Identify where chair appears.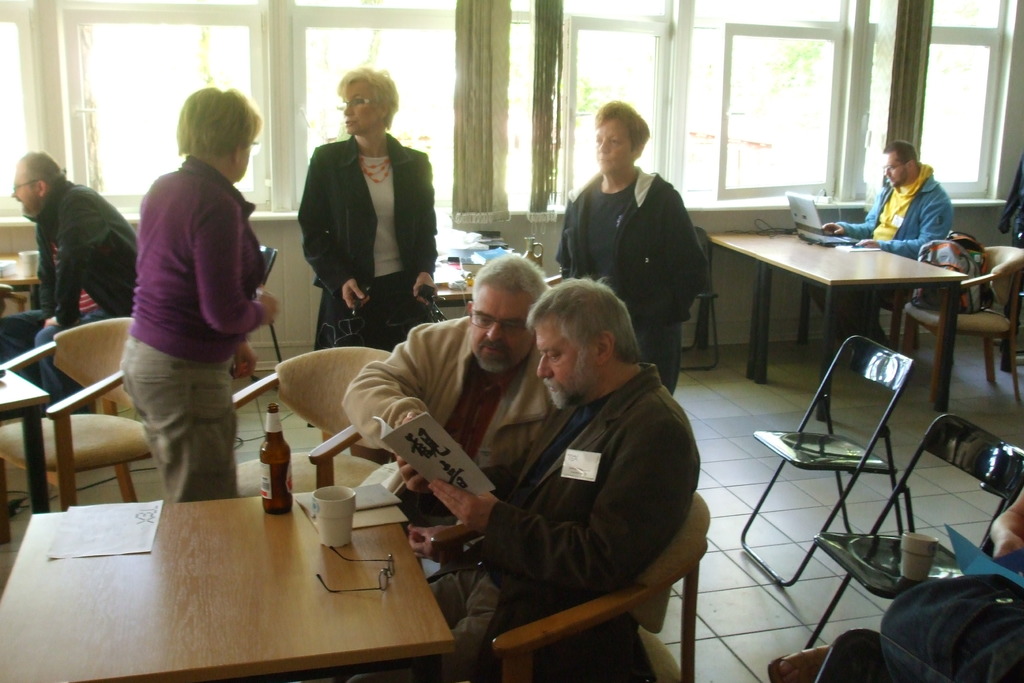
Appears at box(253, 242, 282, 366).
